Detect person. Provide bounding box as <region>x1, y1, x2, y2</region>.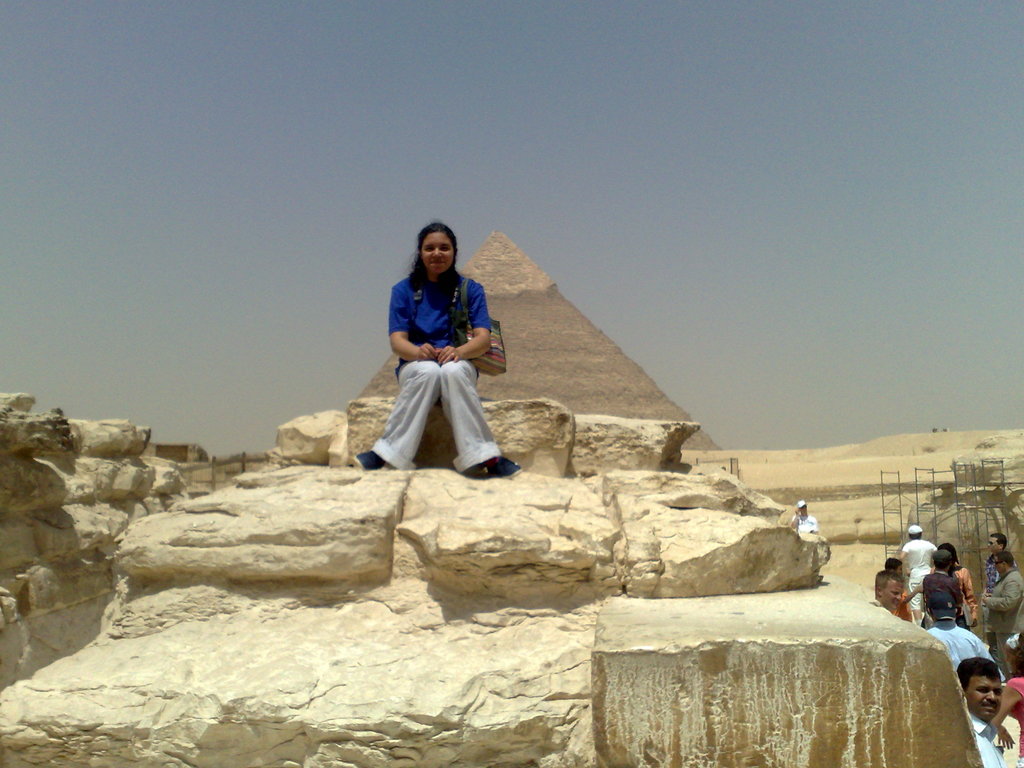
<region>875, 570, 902, 611</region>.
